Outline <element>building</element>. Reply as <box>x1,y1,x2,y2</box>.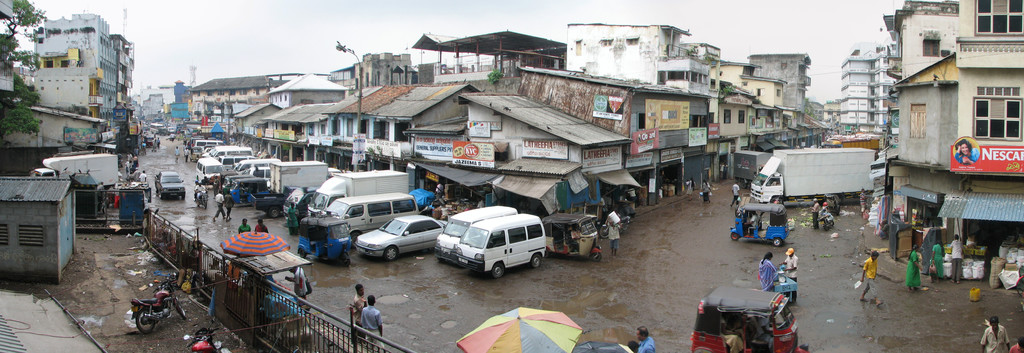
<box>843,45,885,134</box>.
